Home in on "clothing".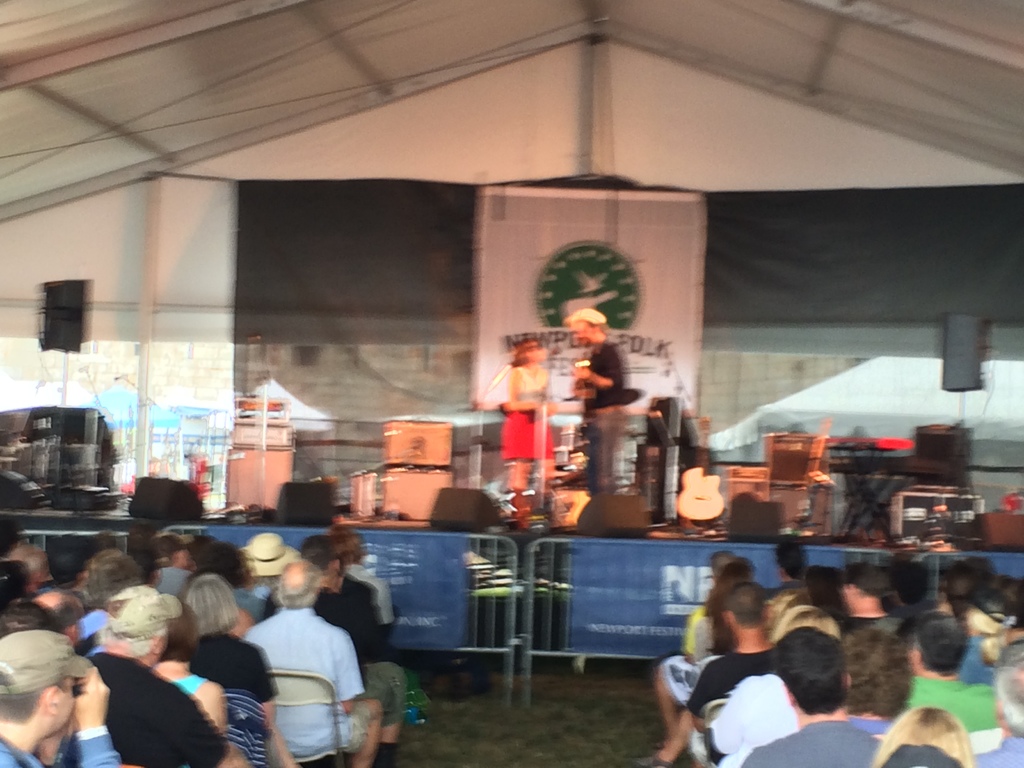
Homed in at region(323, 575, 403, 724).
